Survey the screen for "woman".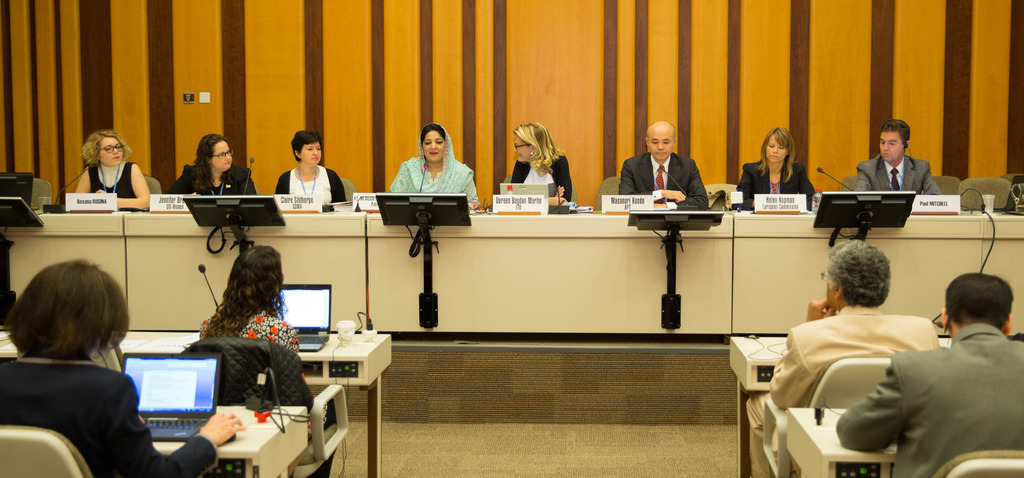
Survey found: [left=735, top=126, right=816, bottom=210].
